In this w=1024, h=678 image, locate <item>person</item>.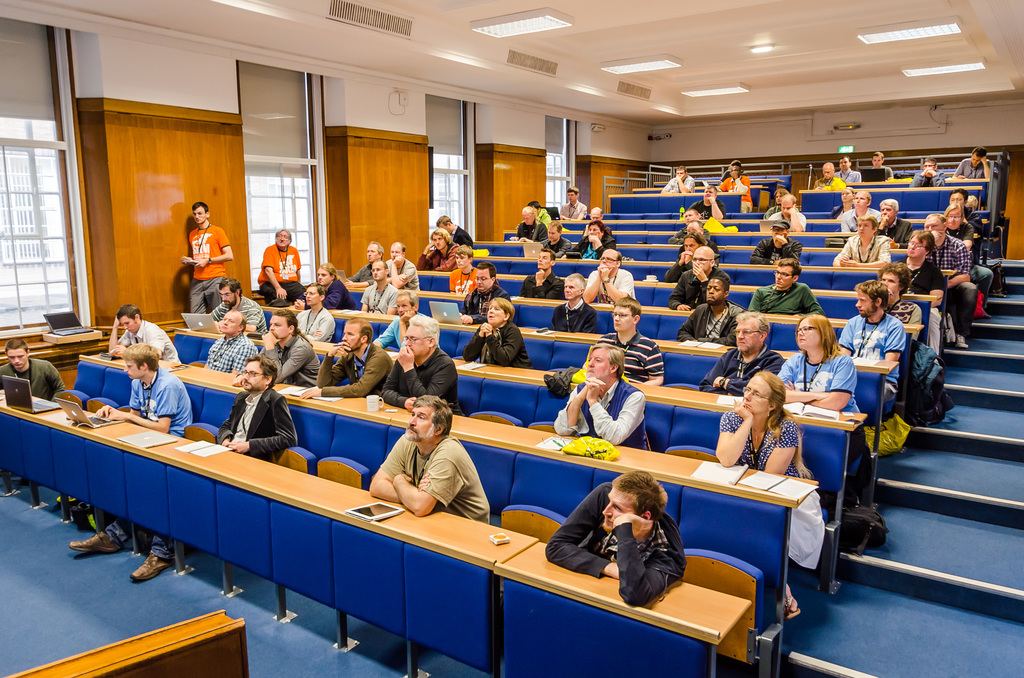
Bounding box: {"x1": 769, "y1": 193, "x2": 808, "y2": 236}.
